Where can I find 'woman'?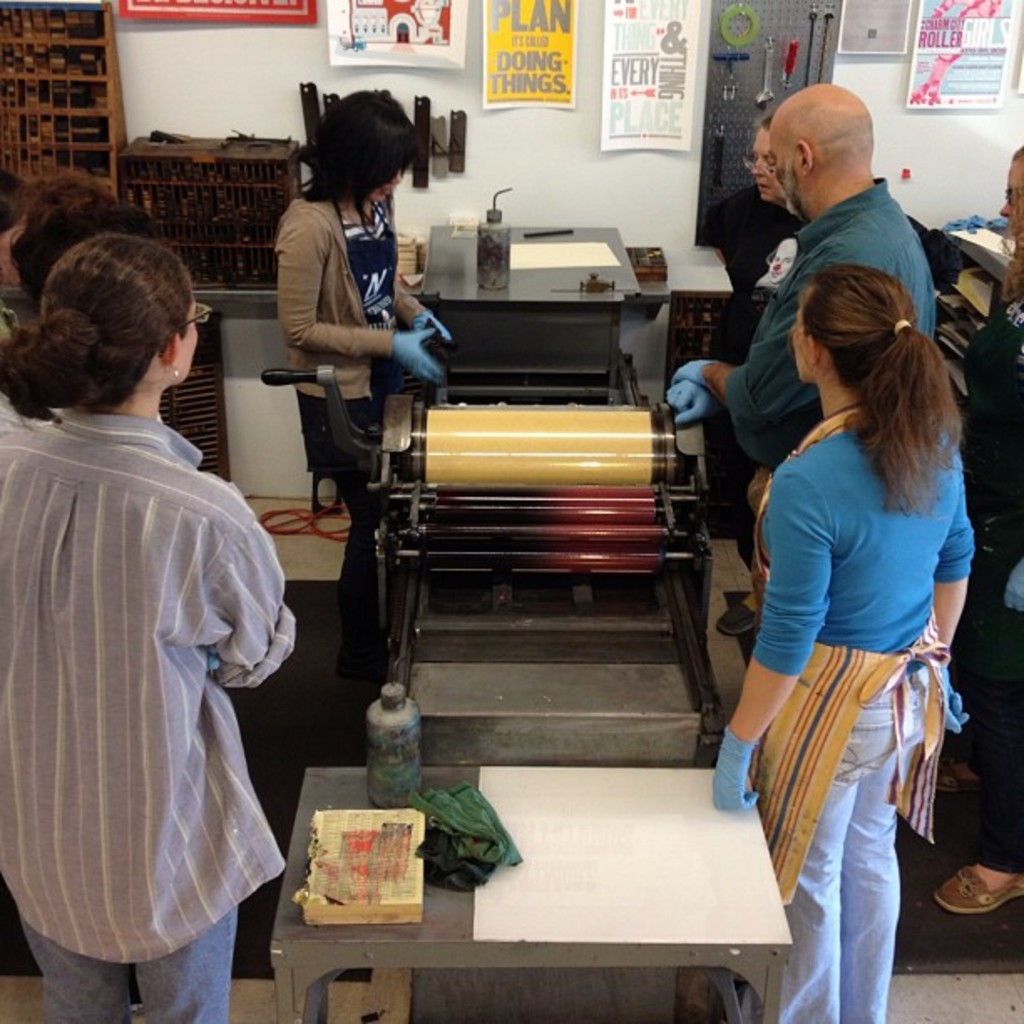
You can find it at (942,147,1022,915).
